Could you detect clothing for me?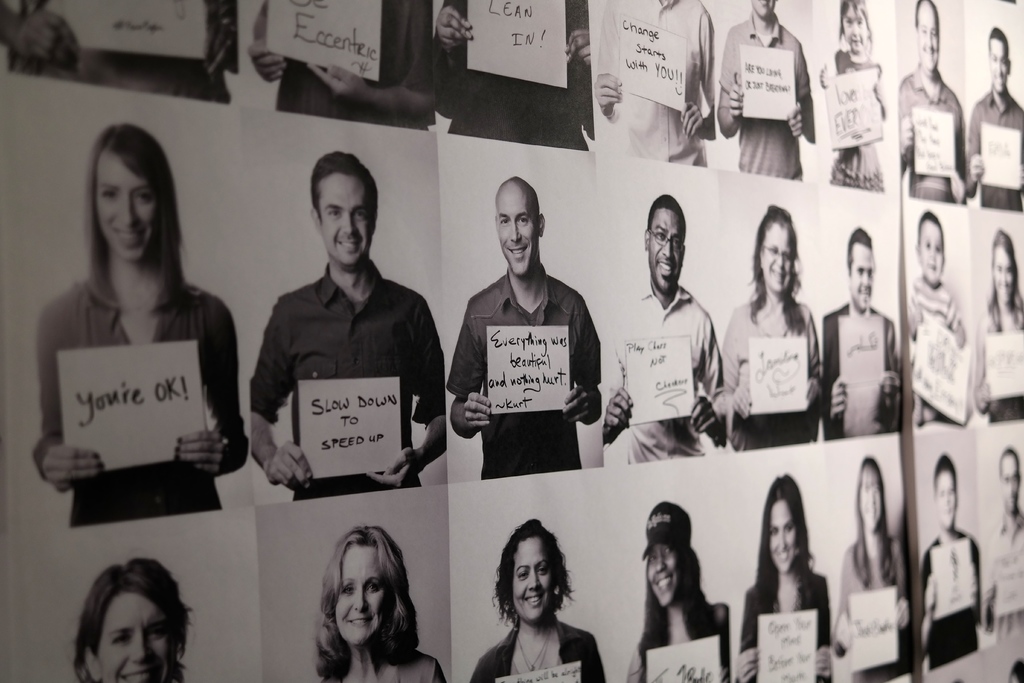
Detection result: select_region(0, 0, 240, 104).
